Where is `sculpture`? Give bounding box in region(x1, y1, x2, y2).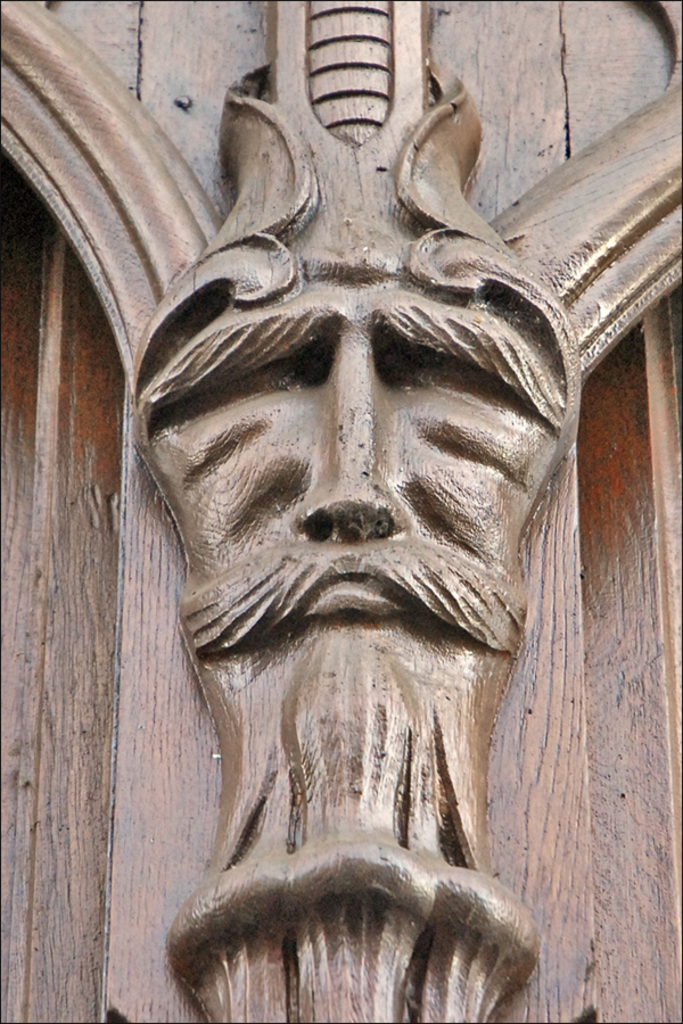
region(107, 84, 622, 1023).
